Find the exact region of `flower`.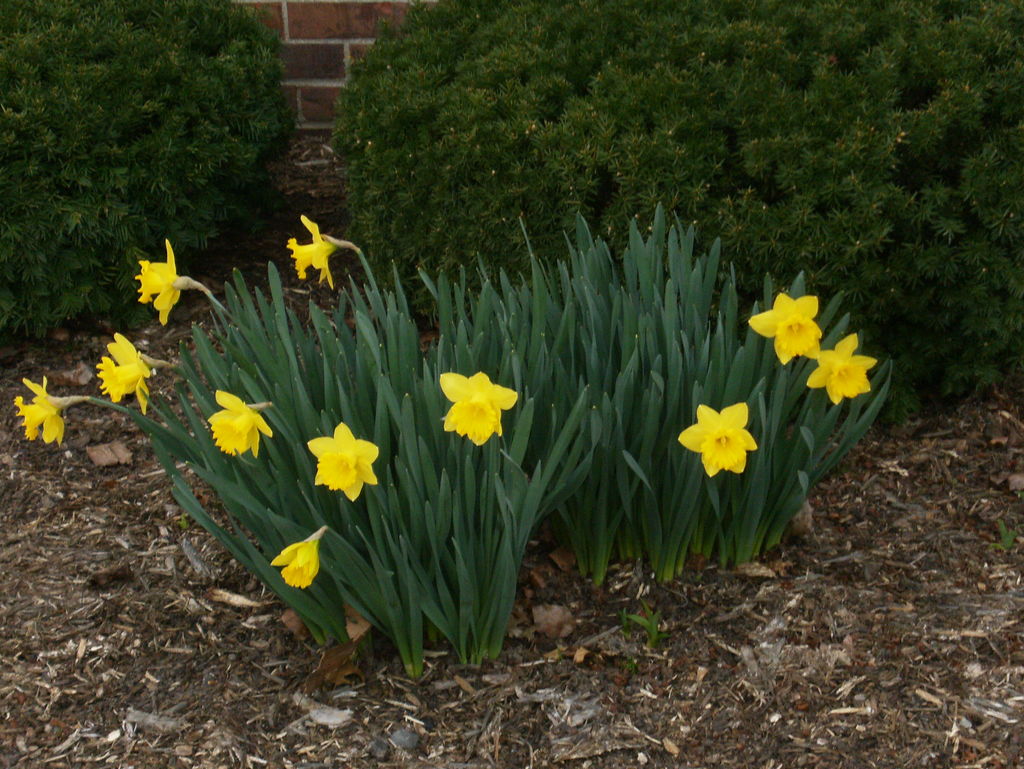
Exact region: [left=432, top=356, right=523, bottom=441].
